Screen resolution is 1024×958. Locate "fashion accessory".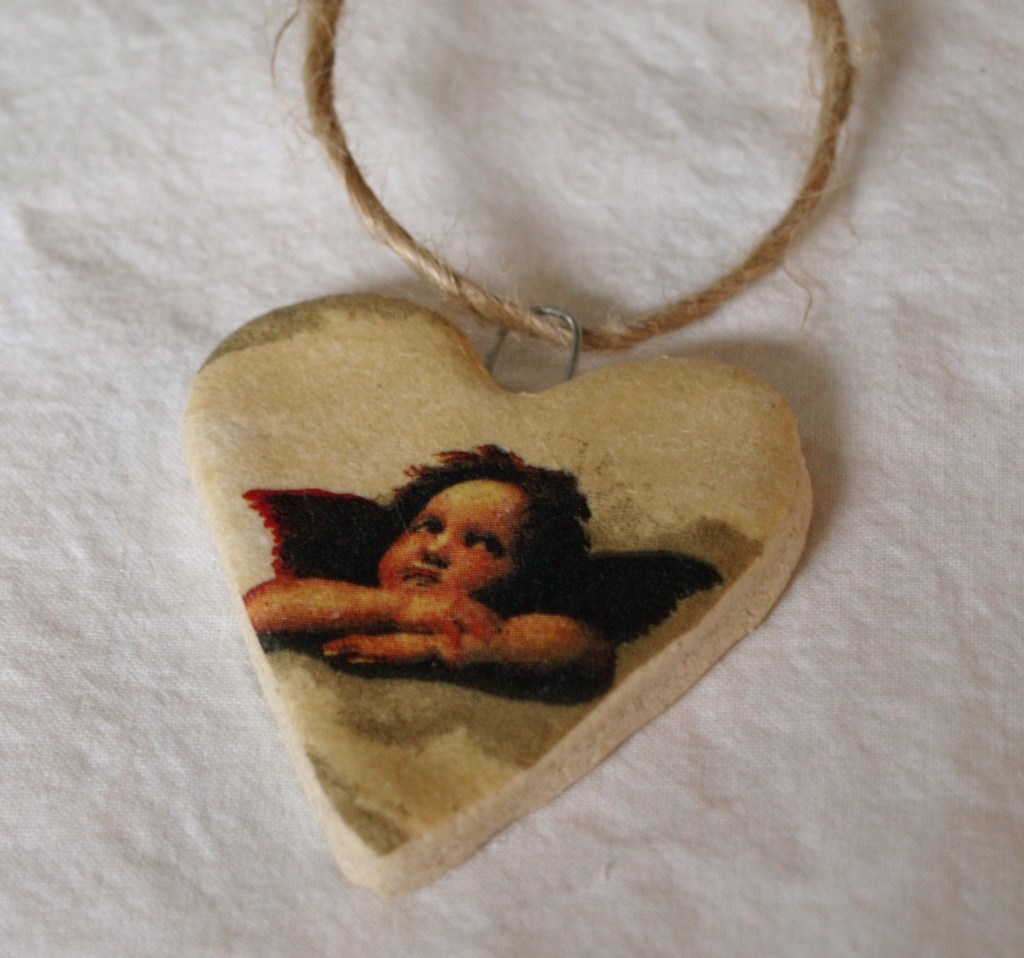
bbox=[184, 0, 858, 900].
